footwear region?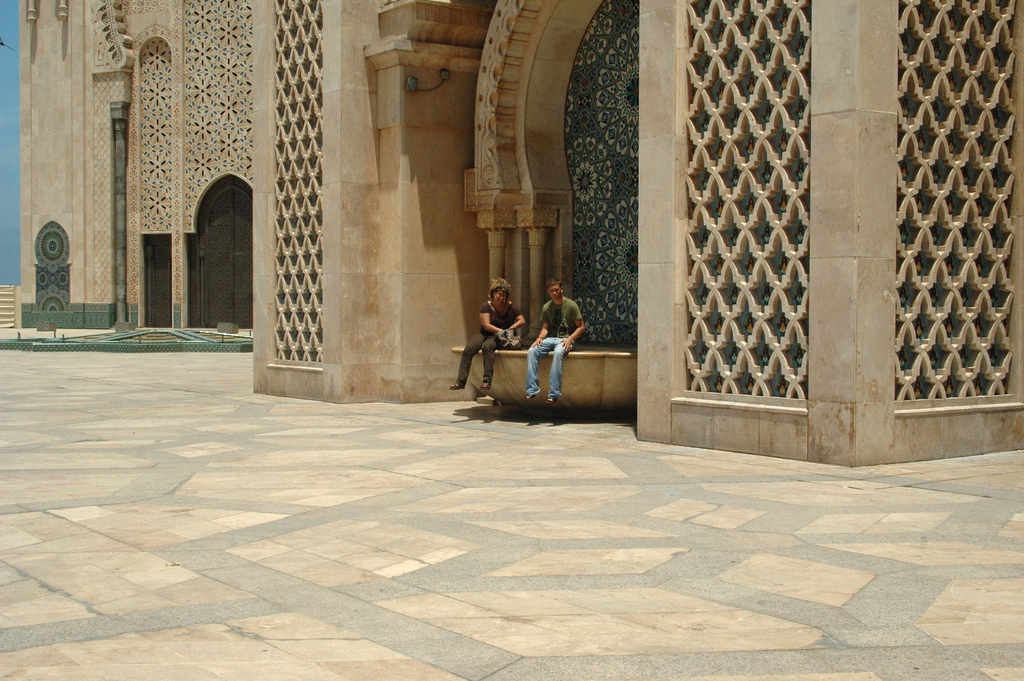
(545,395,557,402)
